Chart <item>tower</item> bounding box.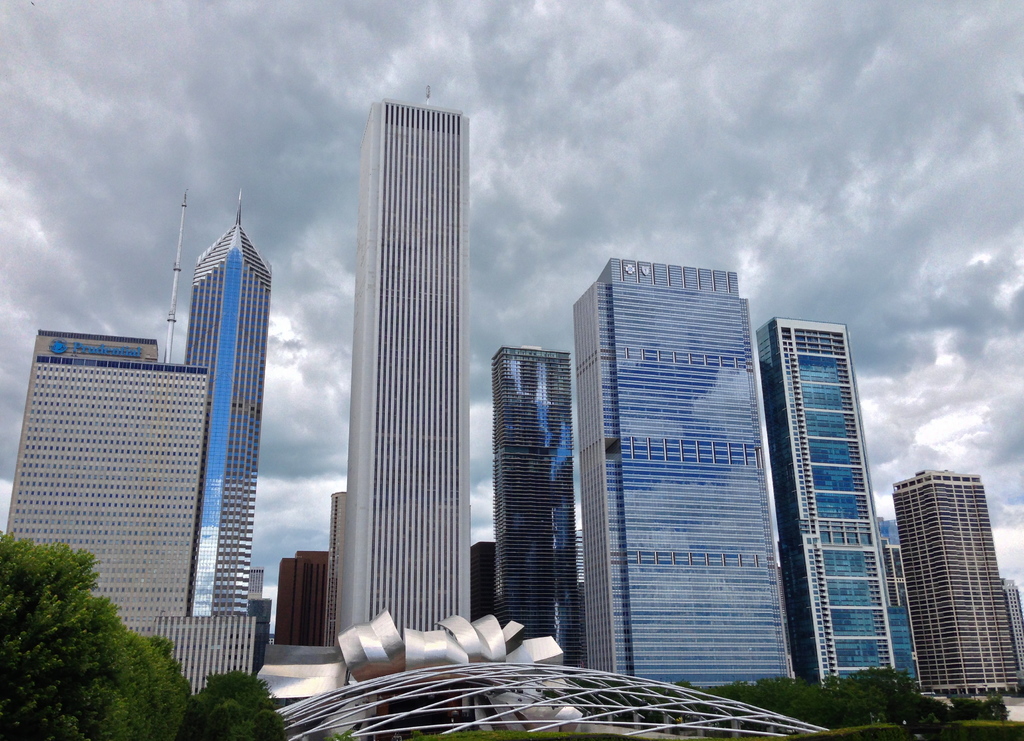
Charted: pyautogui.locateOnScreen(138, 163, 282, 646).
